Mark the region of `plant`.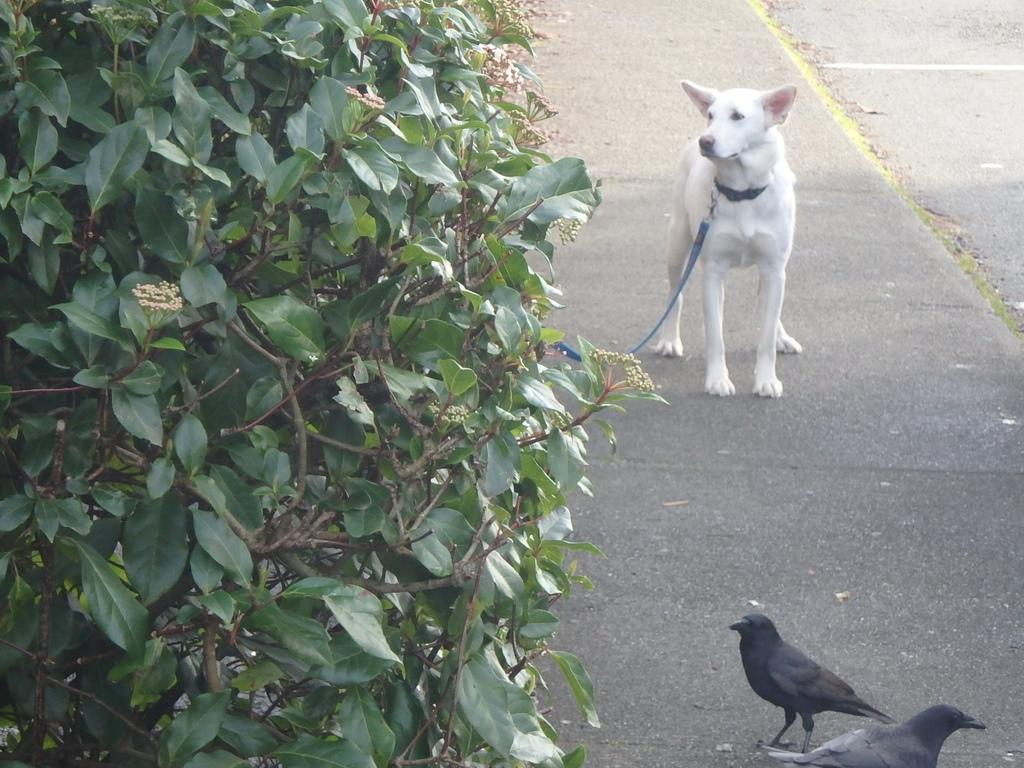
Region: crop(0, 1, 669, 767).
